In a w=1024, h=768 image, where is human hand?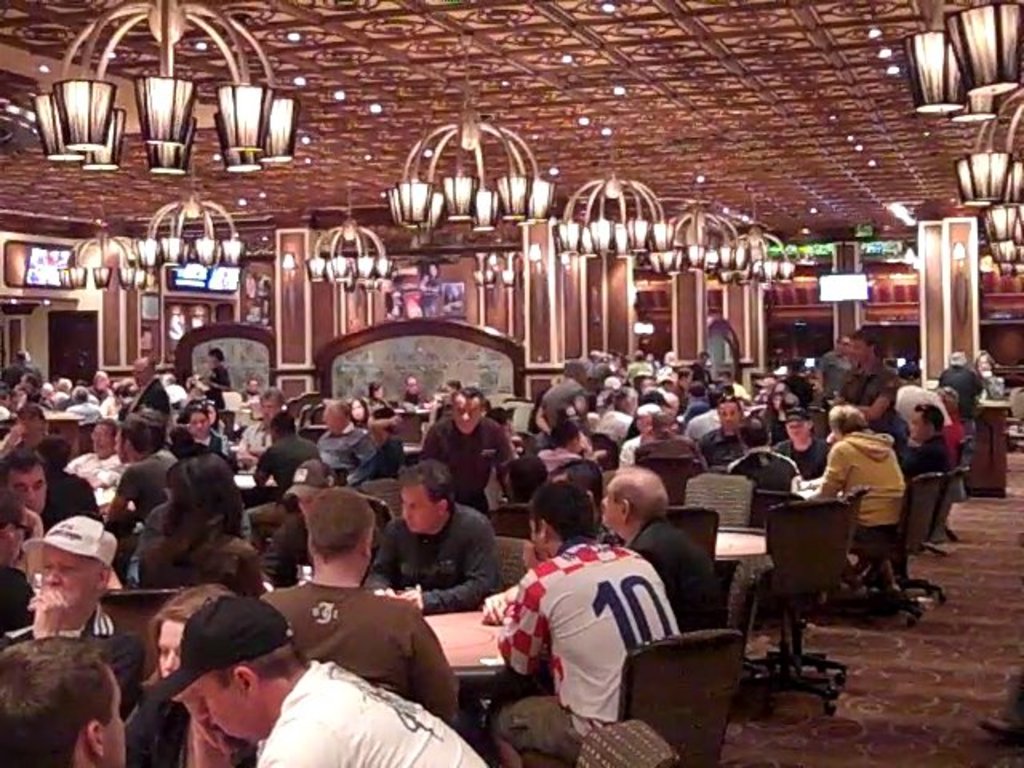
locate(26, 584, 69, 635).
